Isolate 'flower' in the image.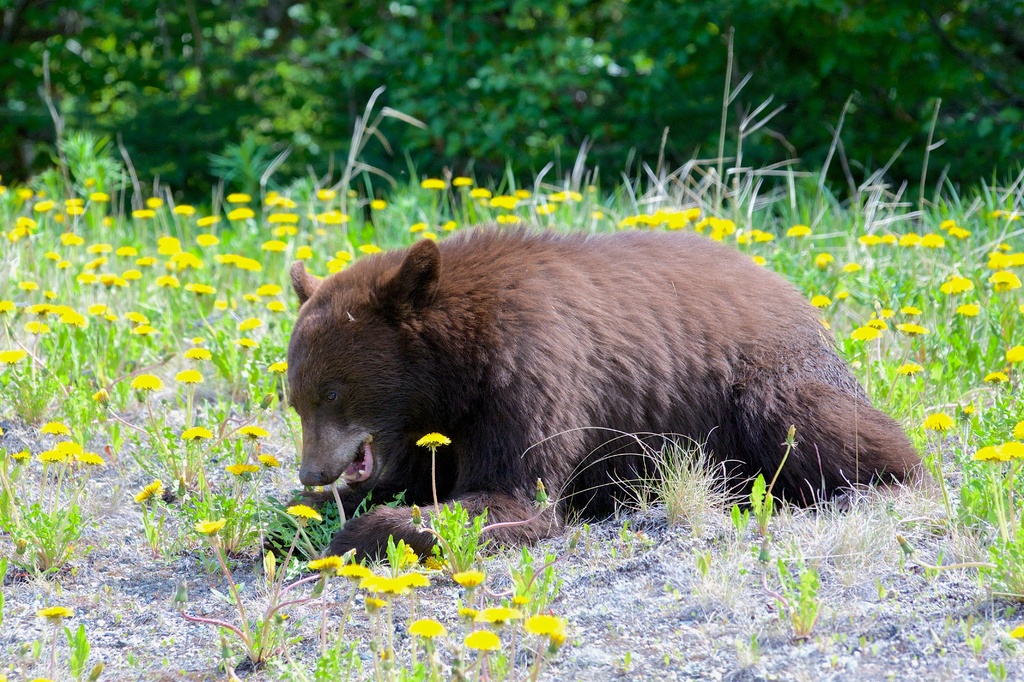
Isolated region: x1=233 y1=338 x2=258 y2=349.
